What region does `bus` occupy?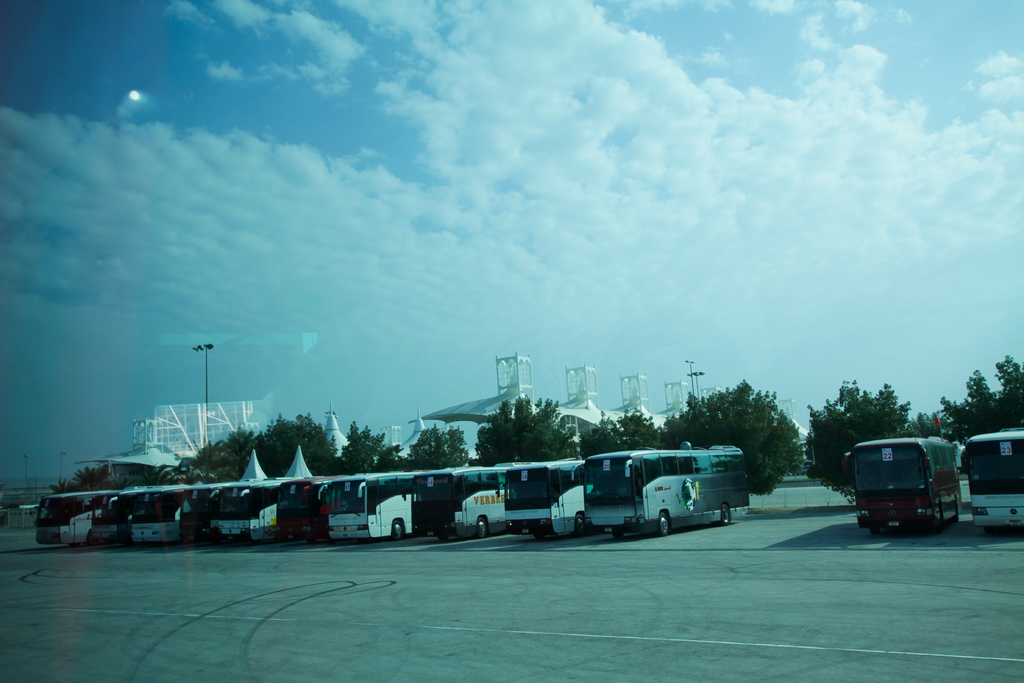
BBox(403, 463, 516, 538).
